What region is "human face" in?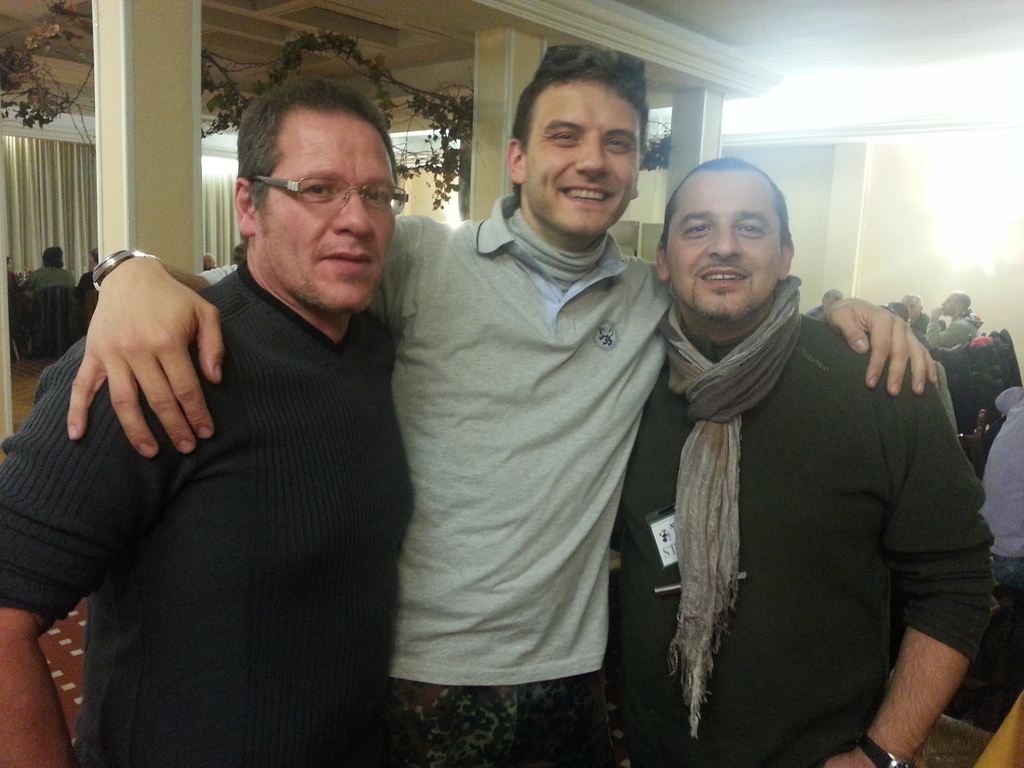
660/171/788/328.
